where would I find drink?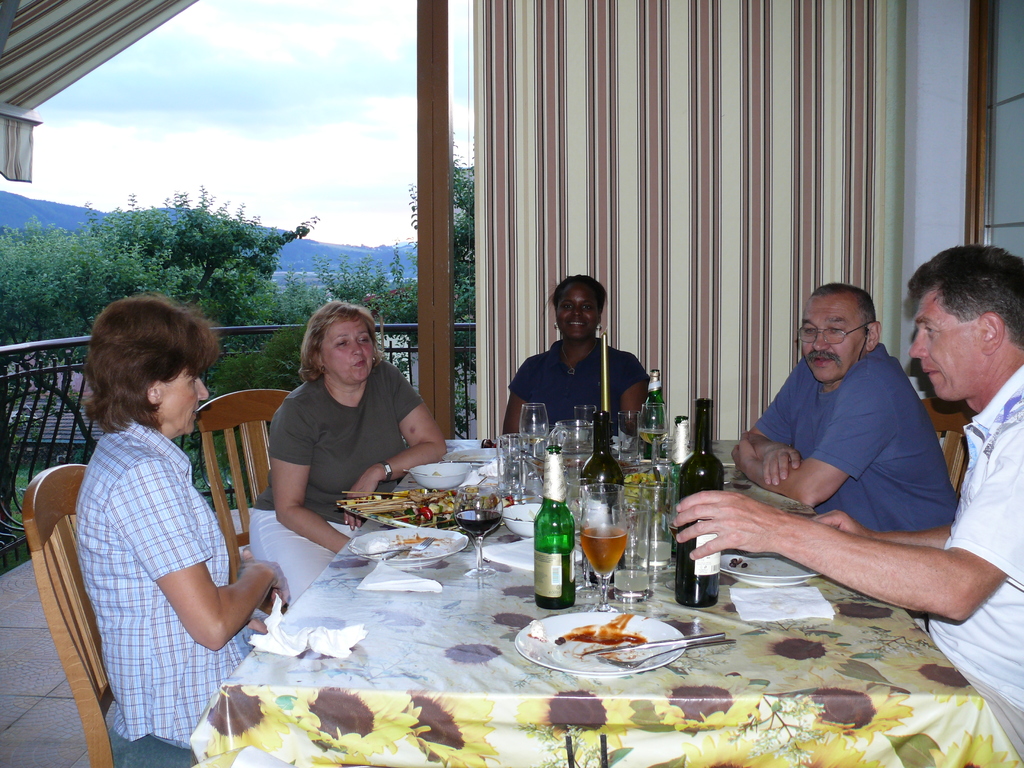
At (left=532, top=526, right=574, bottom=608).
